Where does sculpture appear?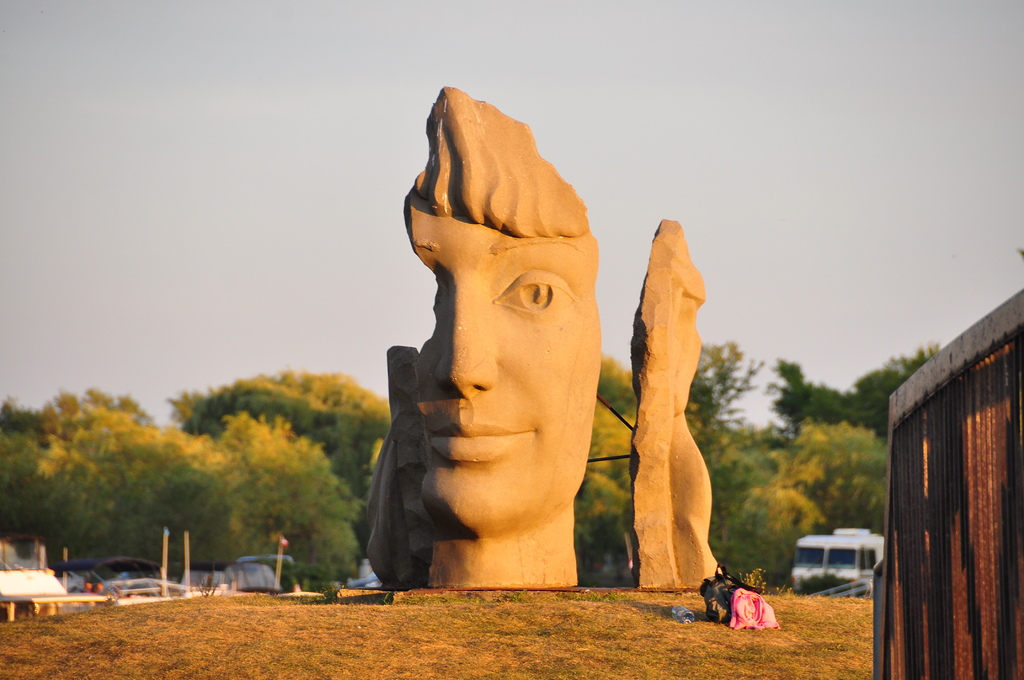
Appears at 352, 90, 690, 615.
